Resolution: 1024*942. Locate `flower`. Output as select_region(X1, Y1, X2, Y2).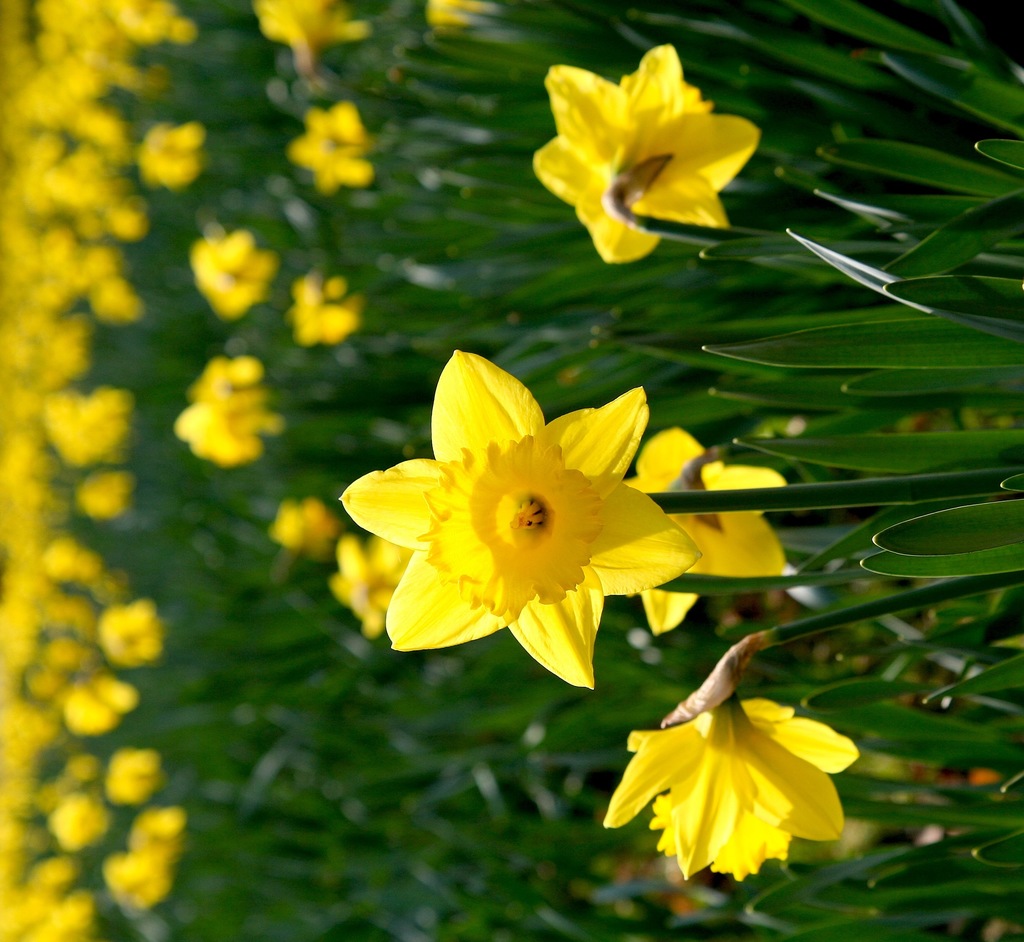
select_region(286, 269, 365, 348).
